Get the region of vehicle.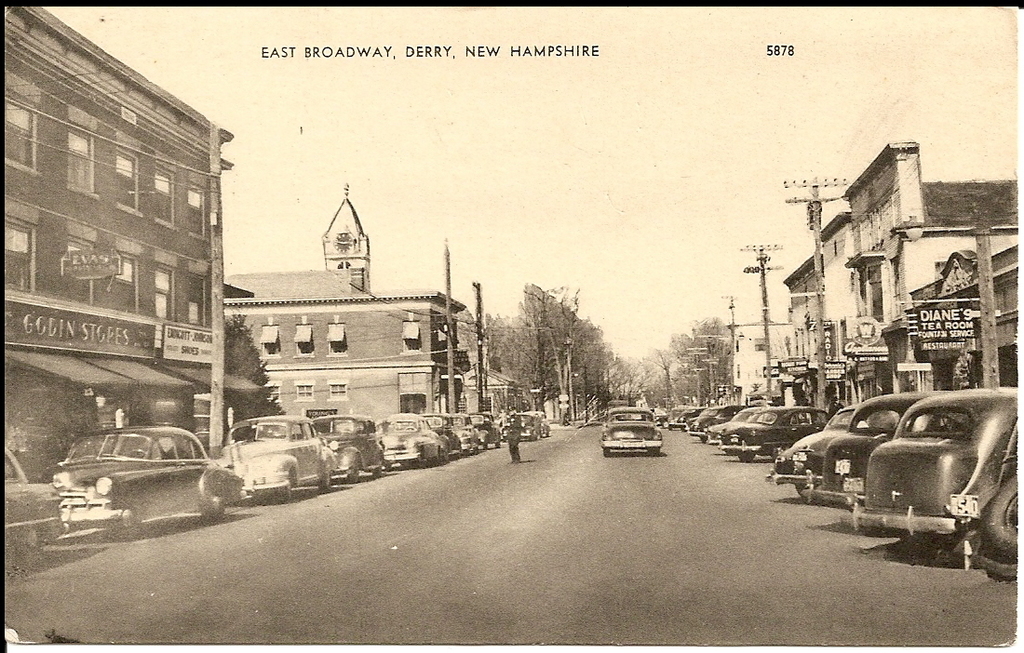
<region>56, 419, 241, 536</region>.
